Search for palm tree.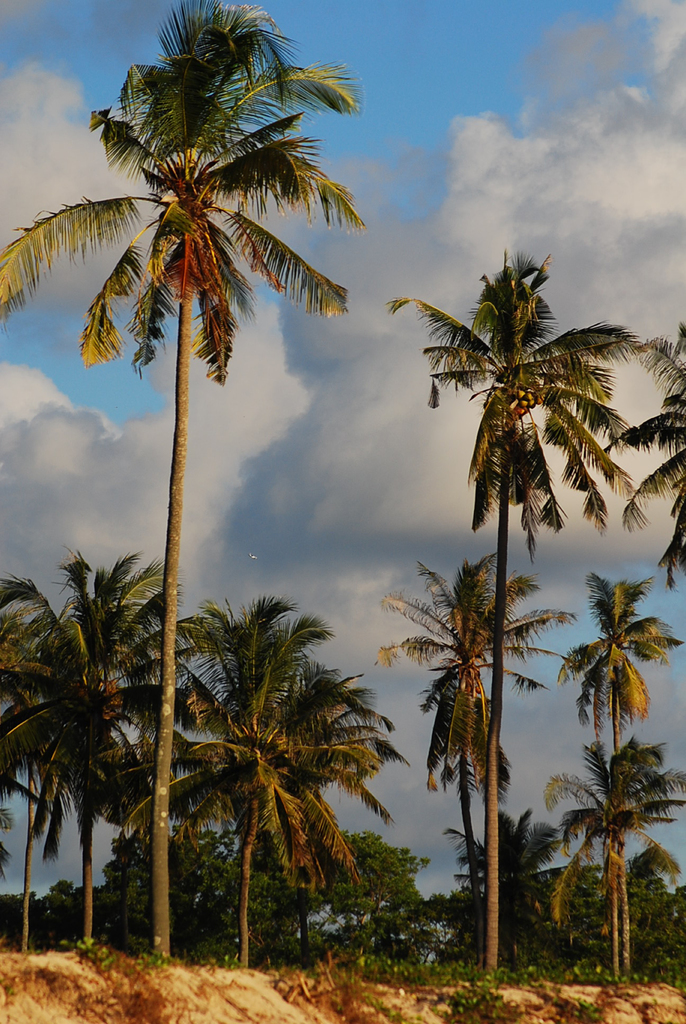
Found at [0, 556, 172, 960].
